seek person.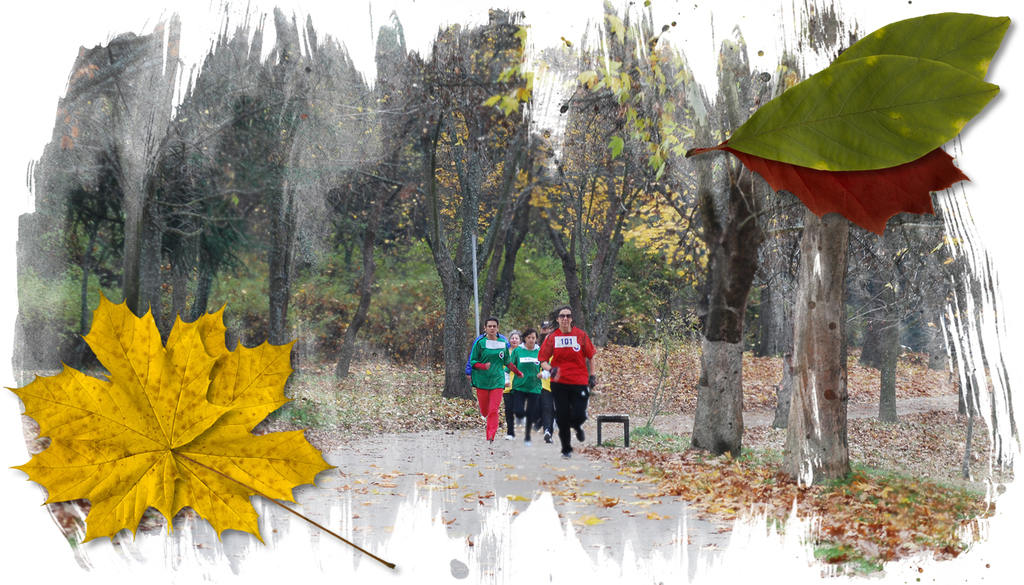
box(537, 302, 600, 456).
